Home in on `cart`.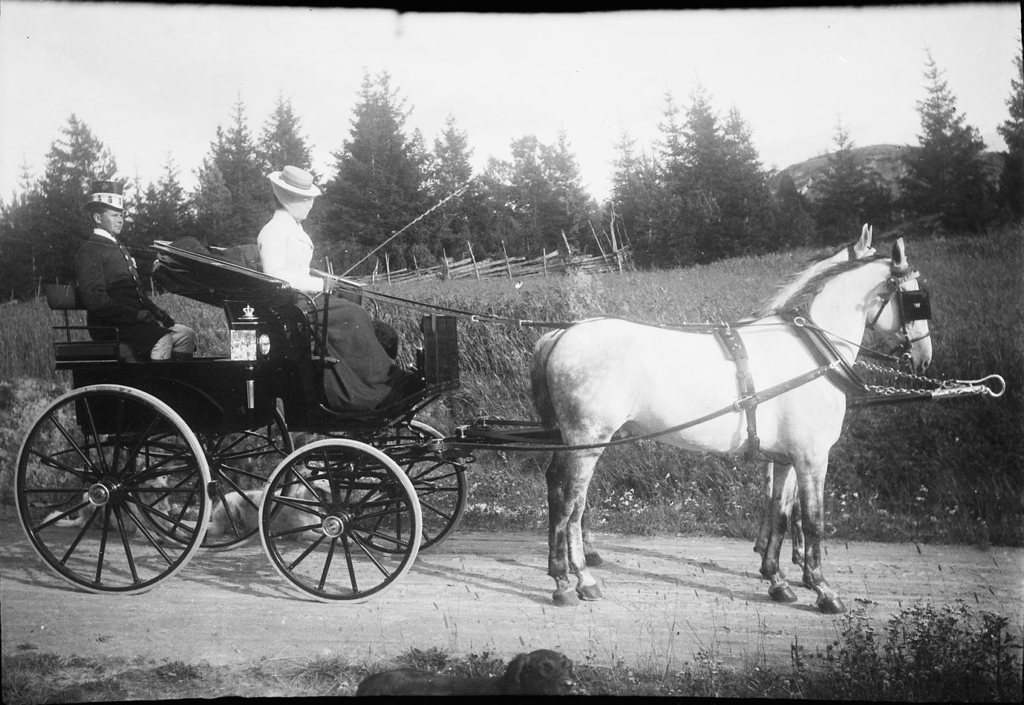
Homed in at [12,231,1009,600].
